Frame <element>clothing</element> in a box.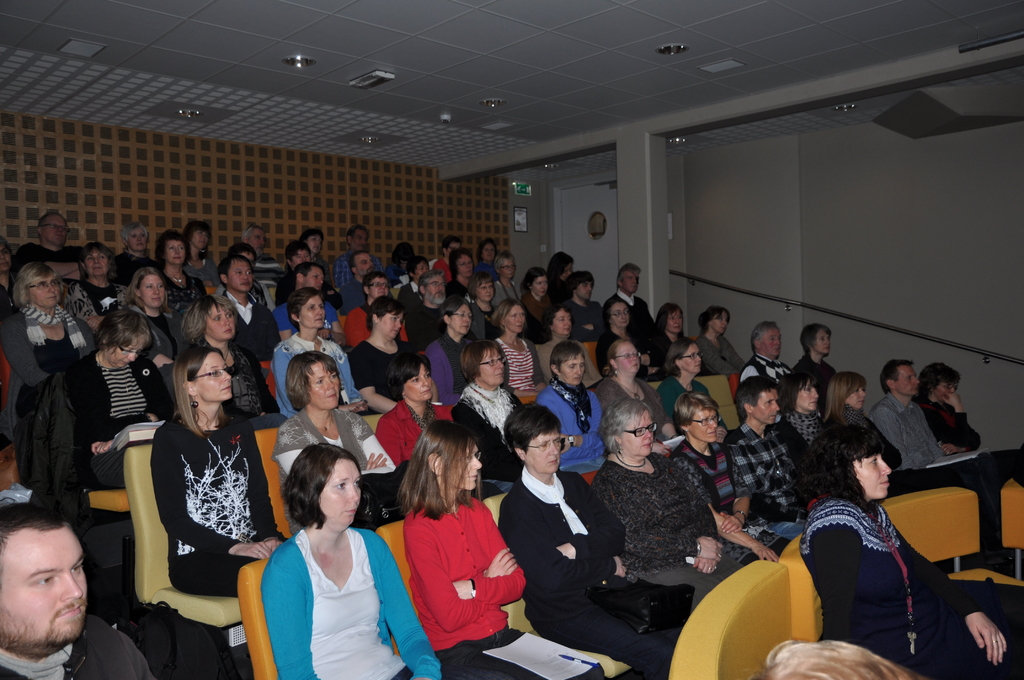
bbox(0, 289, 89, 436).
